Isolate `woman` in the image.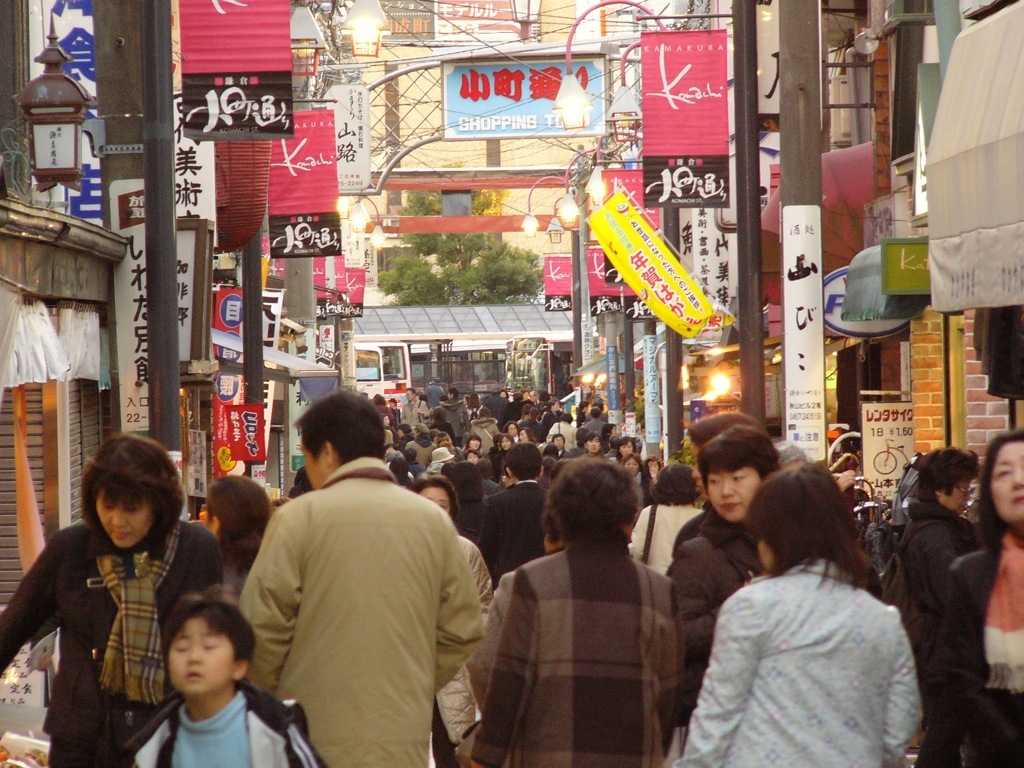
Isolated region: 901, 445, 988, 767.
